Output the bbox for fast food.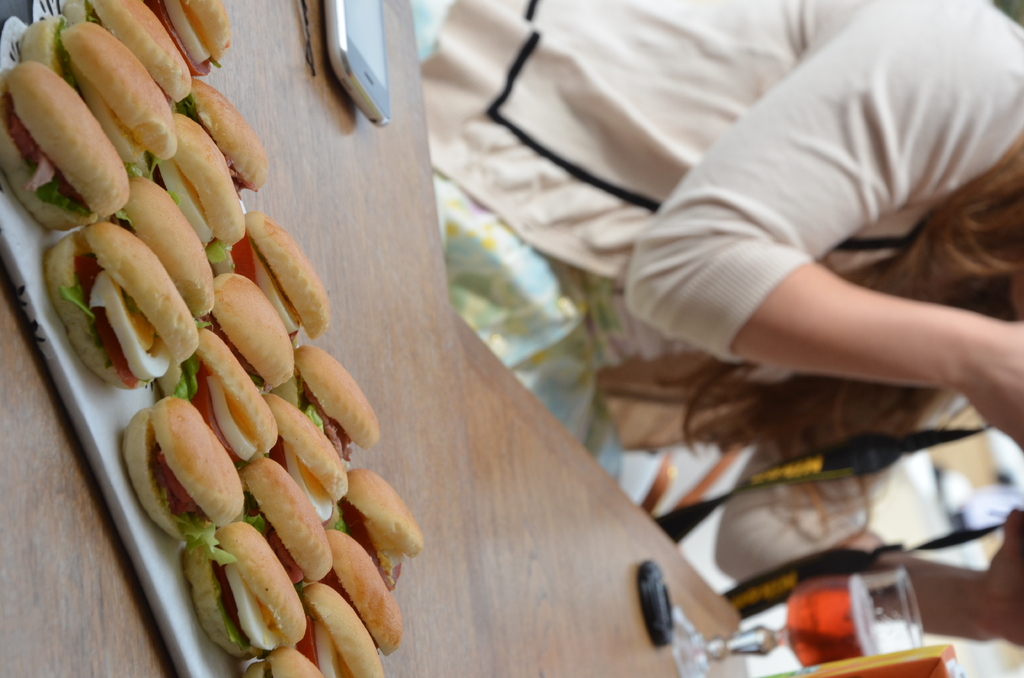
(left=184, top=521, right=309, bottom=656).
